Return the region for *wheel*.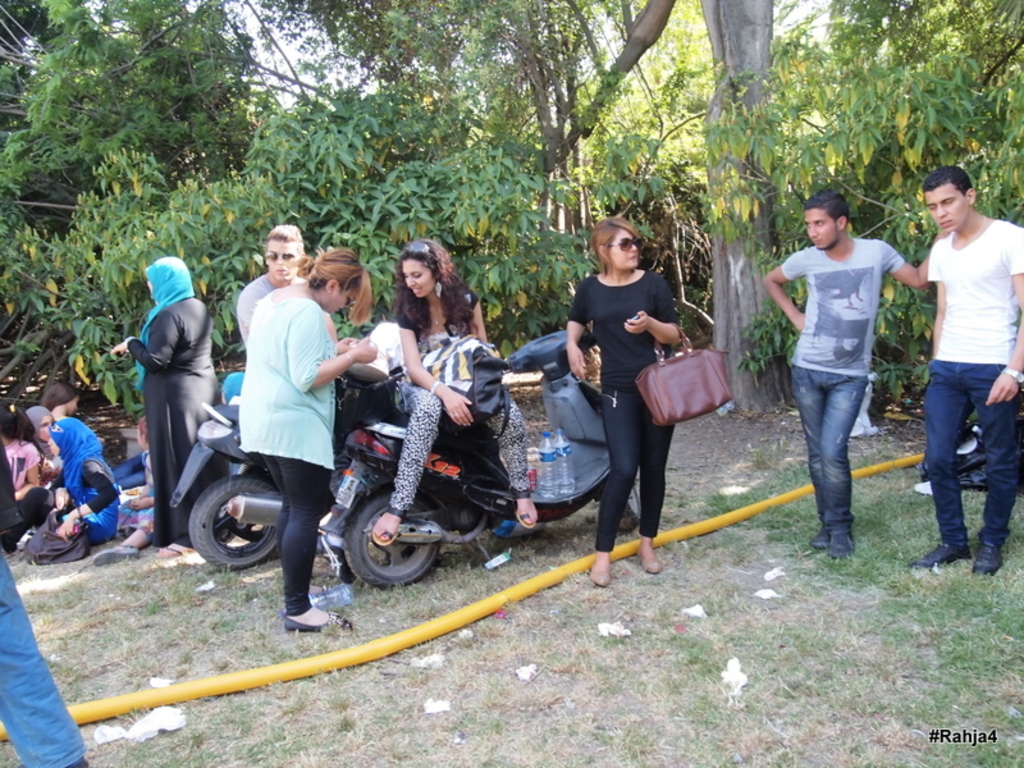
box=[618, 488, 640, 531].
